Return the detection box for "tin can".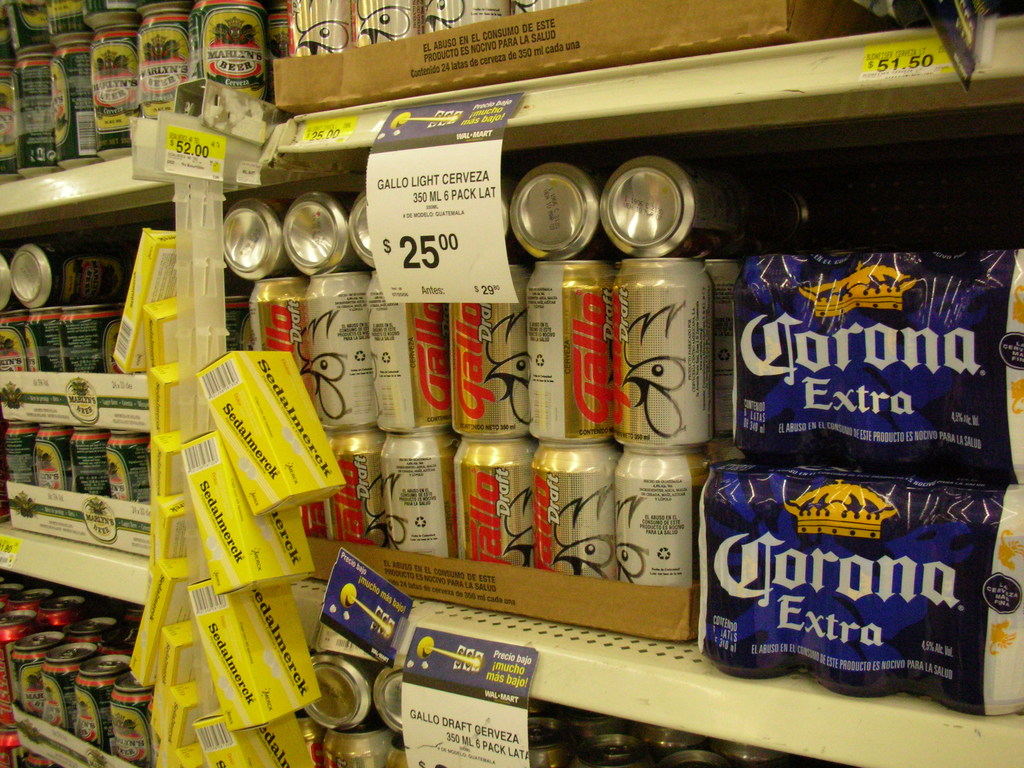
<region>107, 671, 156, 764</region>.
